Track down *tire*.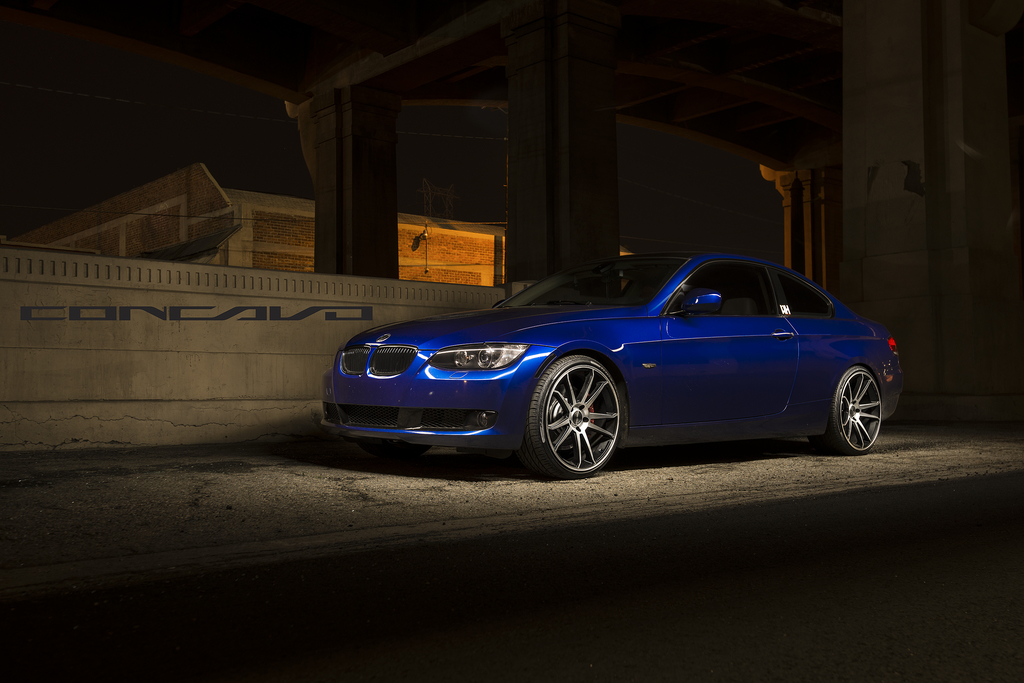
Tracked to (824, 366, 884, 457).
